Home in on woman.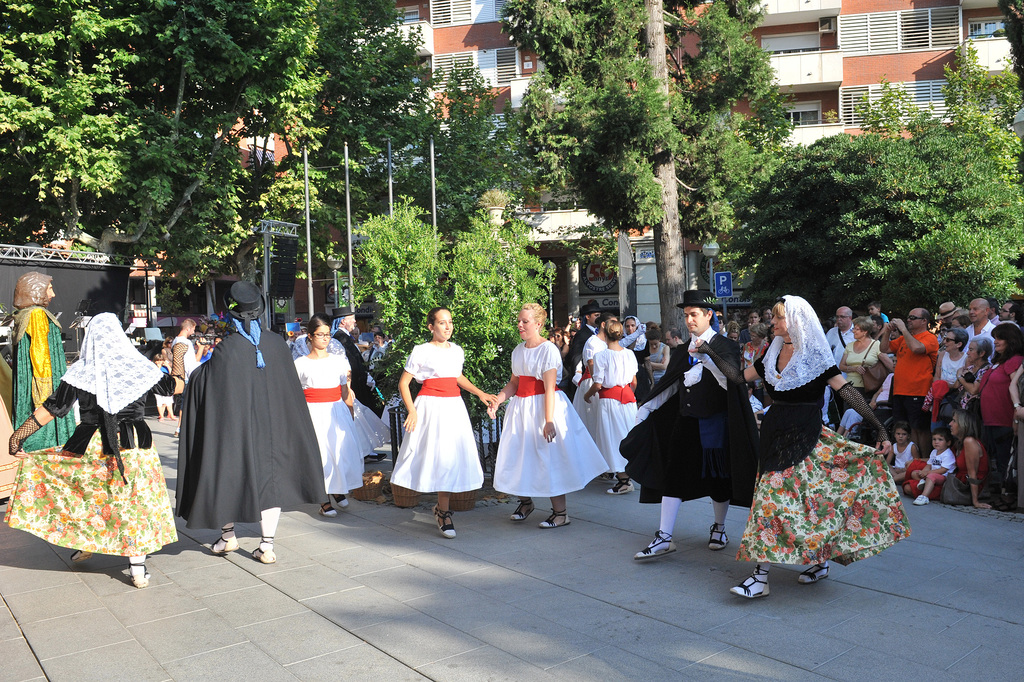
Homed in at {"x1": 295, "y1": 314, "x2": 367, "y2": 519}.
